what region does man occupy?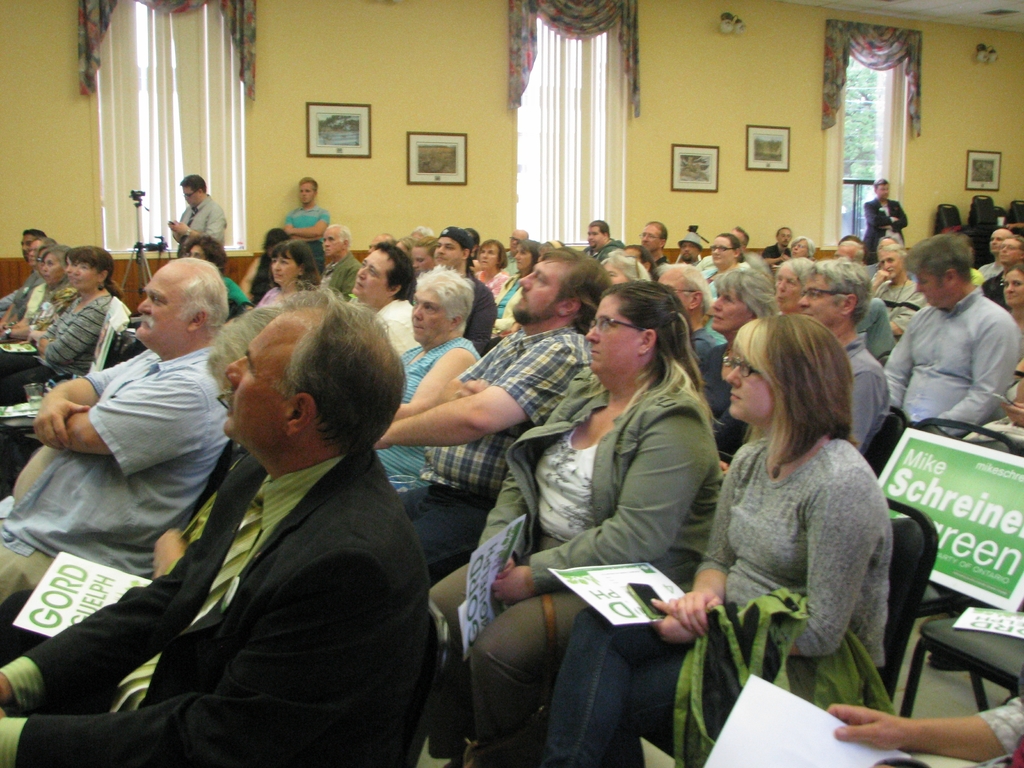
bbox=(169, 175, 224, 250).
